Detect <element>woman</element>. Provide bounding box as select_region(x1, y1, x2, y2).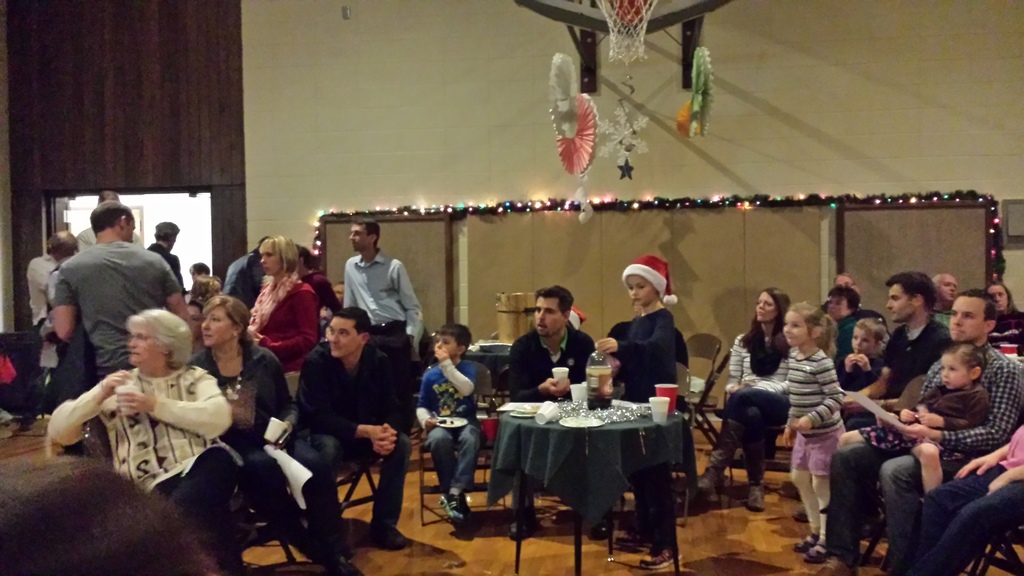
select_region(58, 255, 235, 518).
